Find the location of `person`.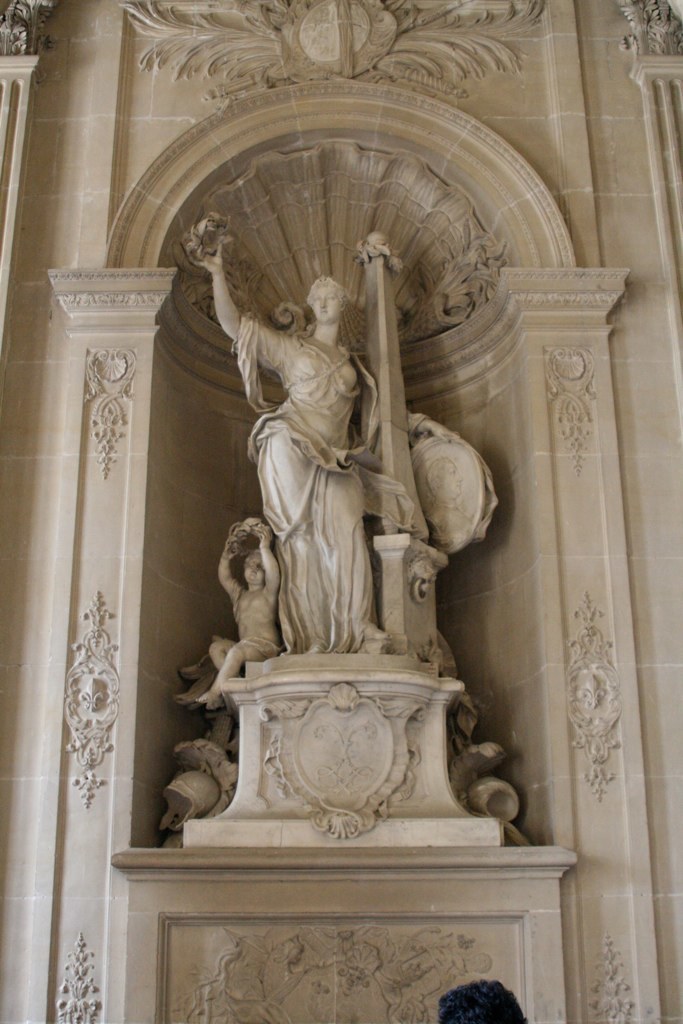
Location: <bbox>202, 514, 277, 716</bbox>.
